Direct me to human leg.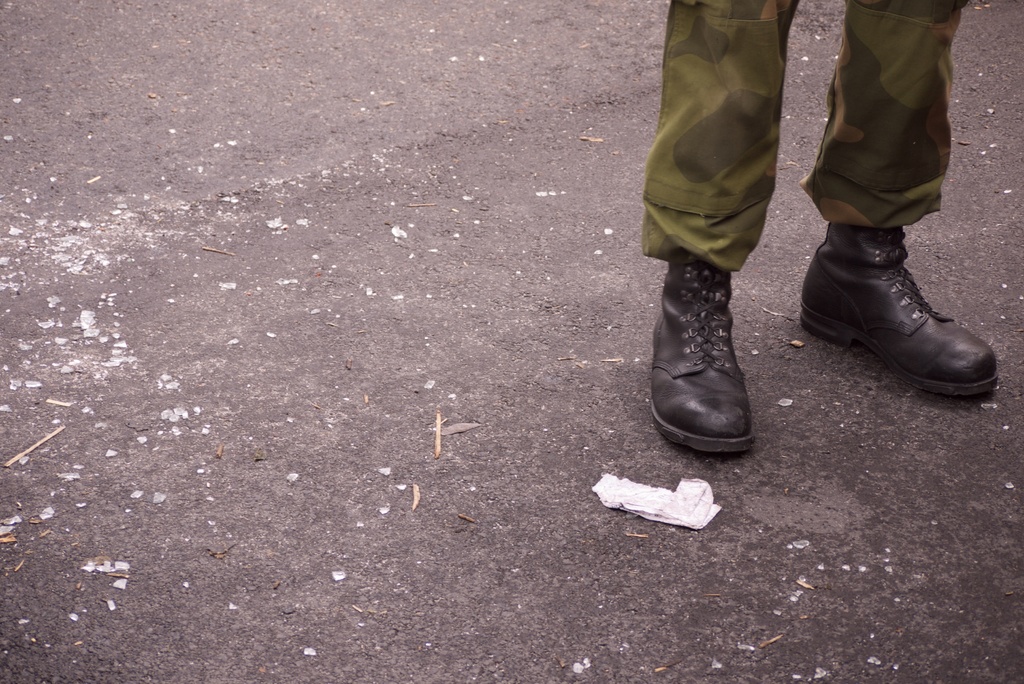
Direction: {"x1": 639, "y1": 0, "x2": 802, "y2": 459}.
